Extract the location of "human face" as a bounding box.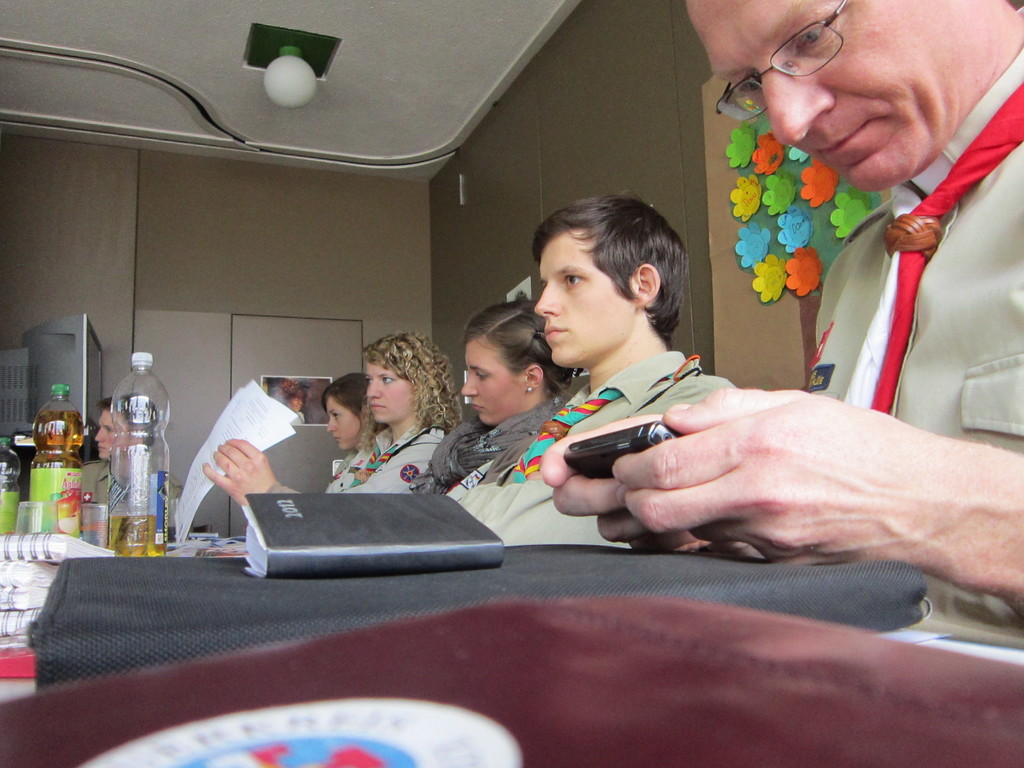
select_region(684, 0, 1001, 196).
